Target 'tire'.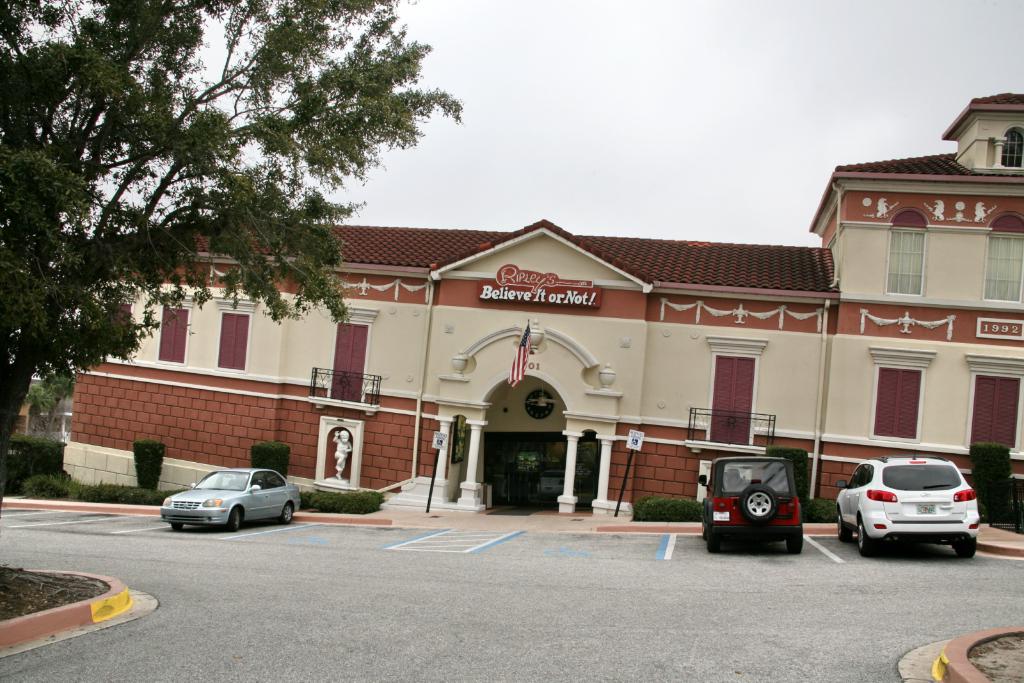
Target region: BBox(855, 516, 879, 555).
